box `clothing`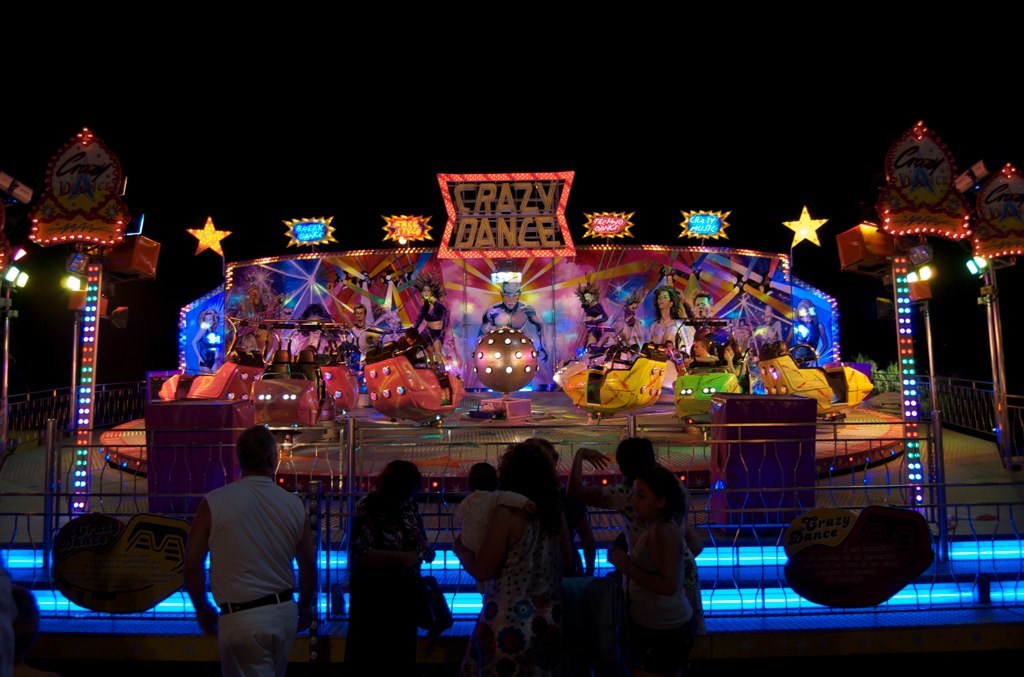
[left=345, top=493, right=427, bottom=676]
